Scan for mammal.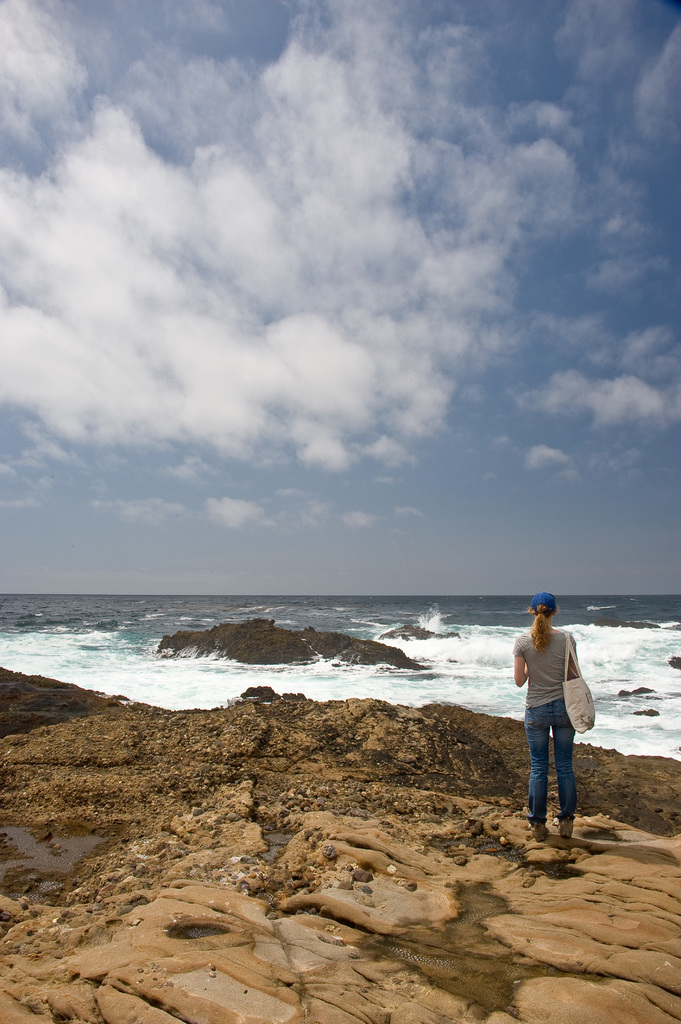
Scan result: bbox=[513, 611, 600, 845].
